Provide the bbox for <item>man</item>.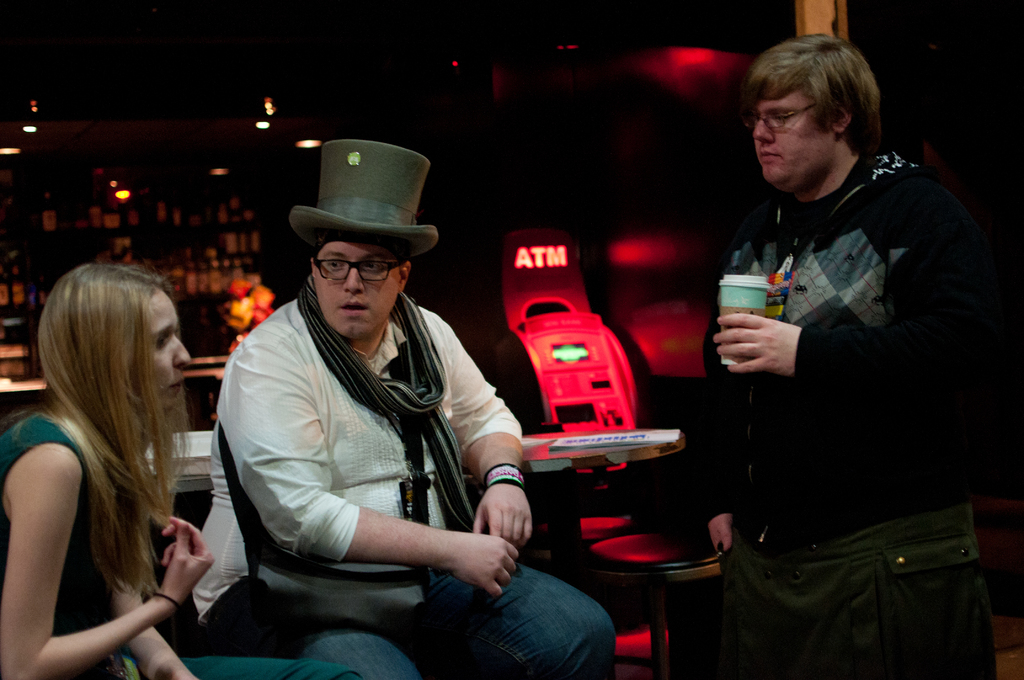
191, 135, 559, 676.
